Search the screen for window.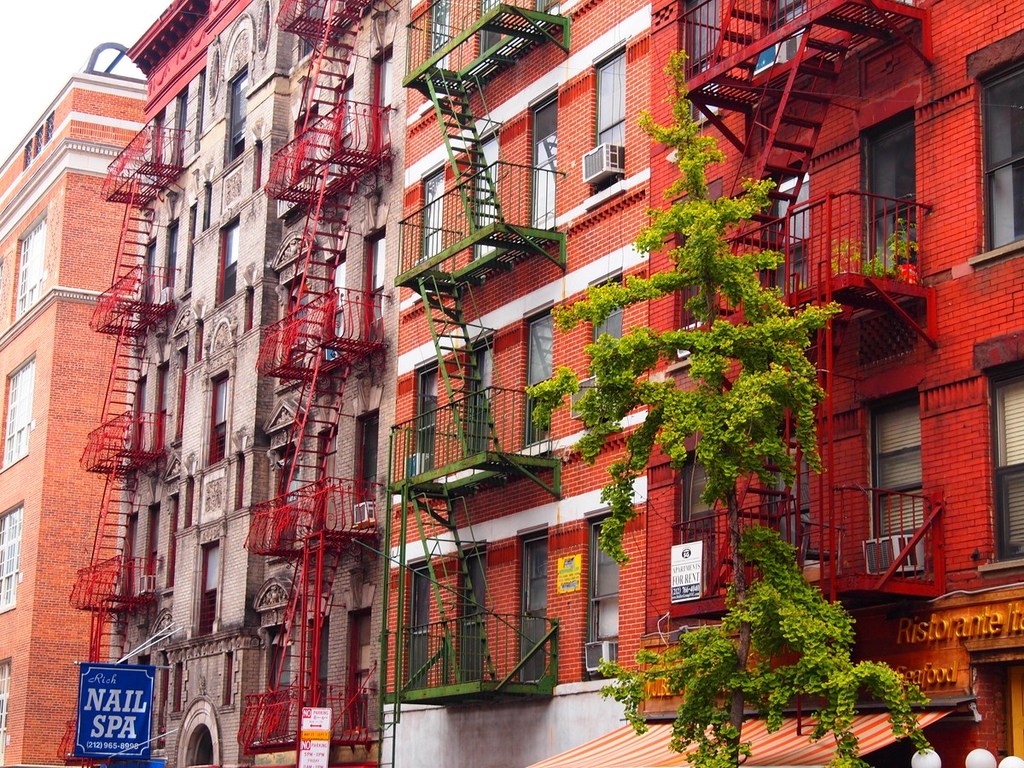
Found at box(585, 515, 624, 682).
